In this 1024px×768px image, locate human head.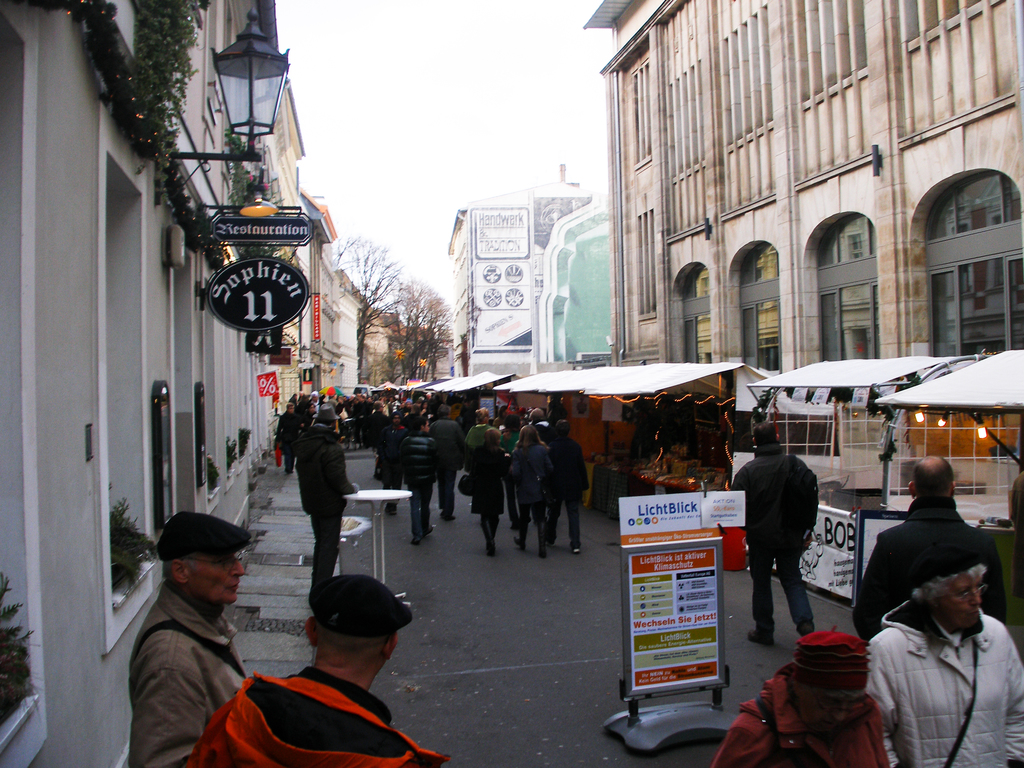
Bounding box: bbox(410, 418, 431, 434).
